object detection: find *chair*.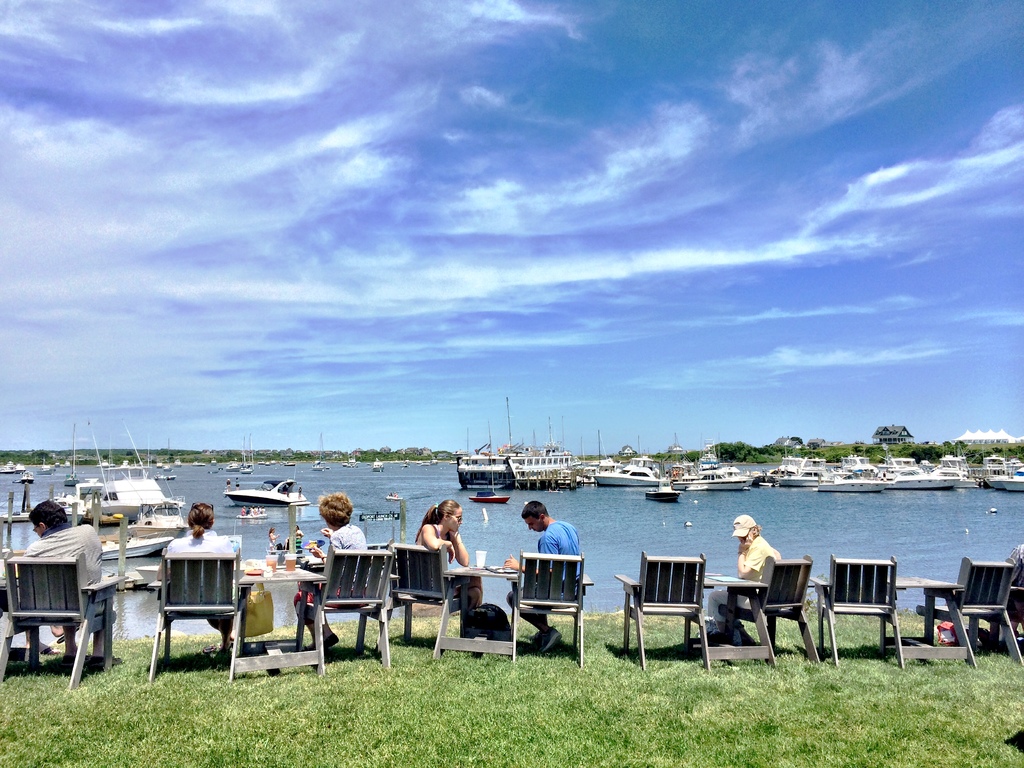
BBox(502, 549, 591, 665).
